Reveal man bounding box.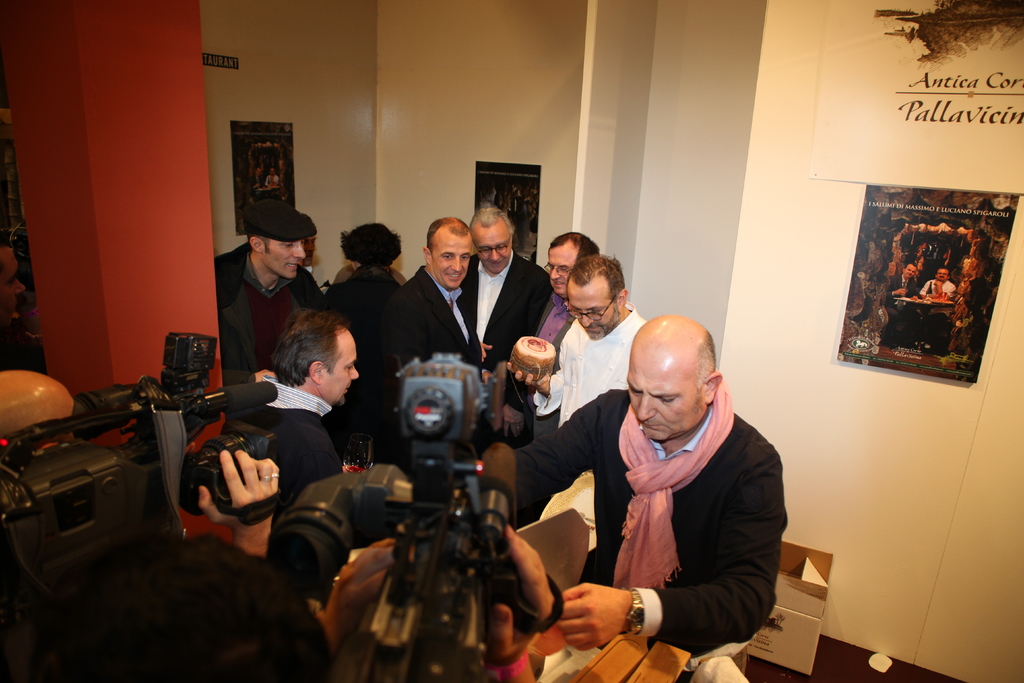
Revealed: bbox=[534, 302, 804, 682].
